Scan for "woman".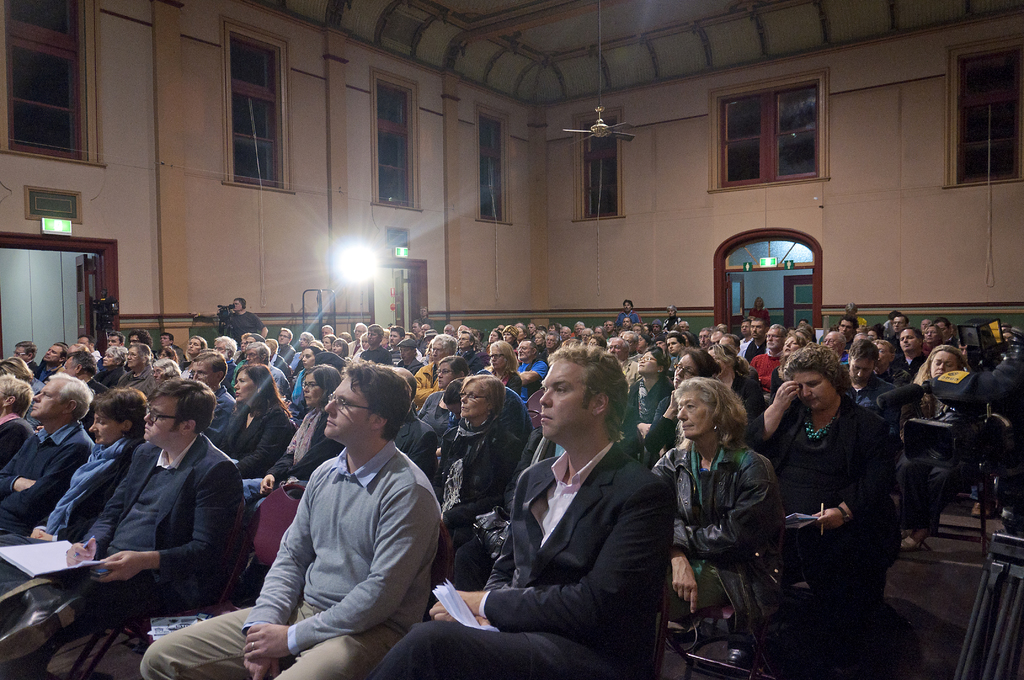
Scan result: 707/343/767/417.
